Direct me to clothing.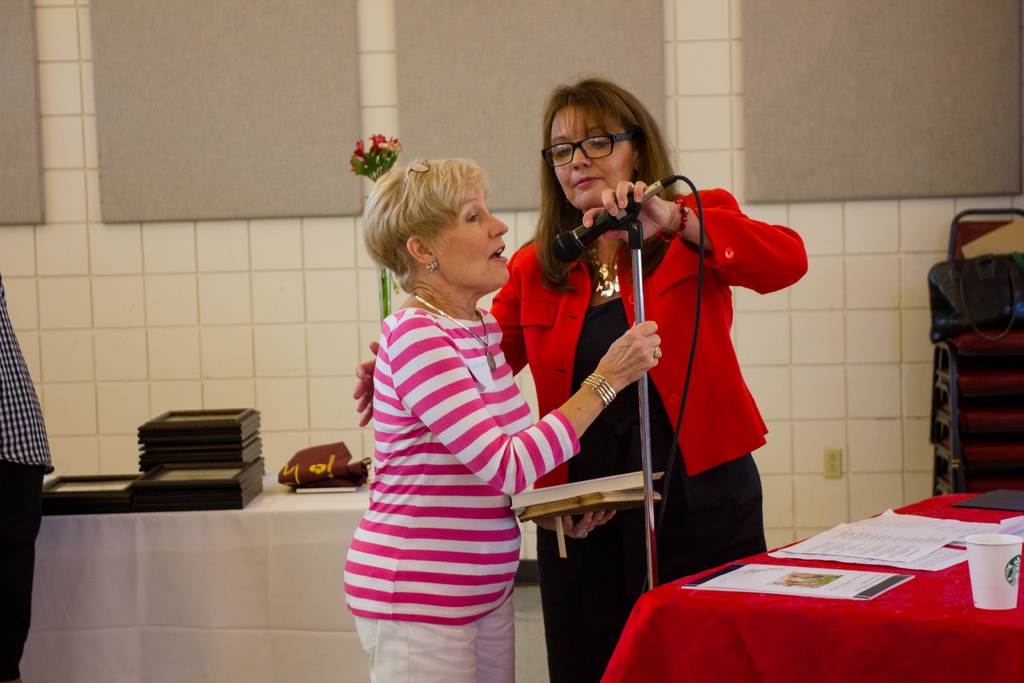
Direction: <region>341, 304, 588, 682</region>.
